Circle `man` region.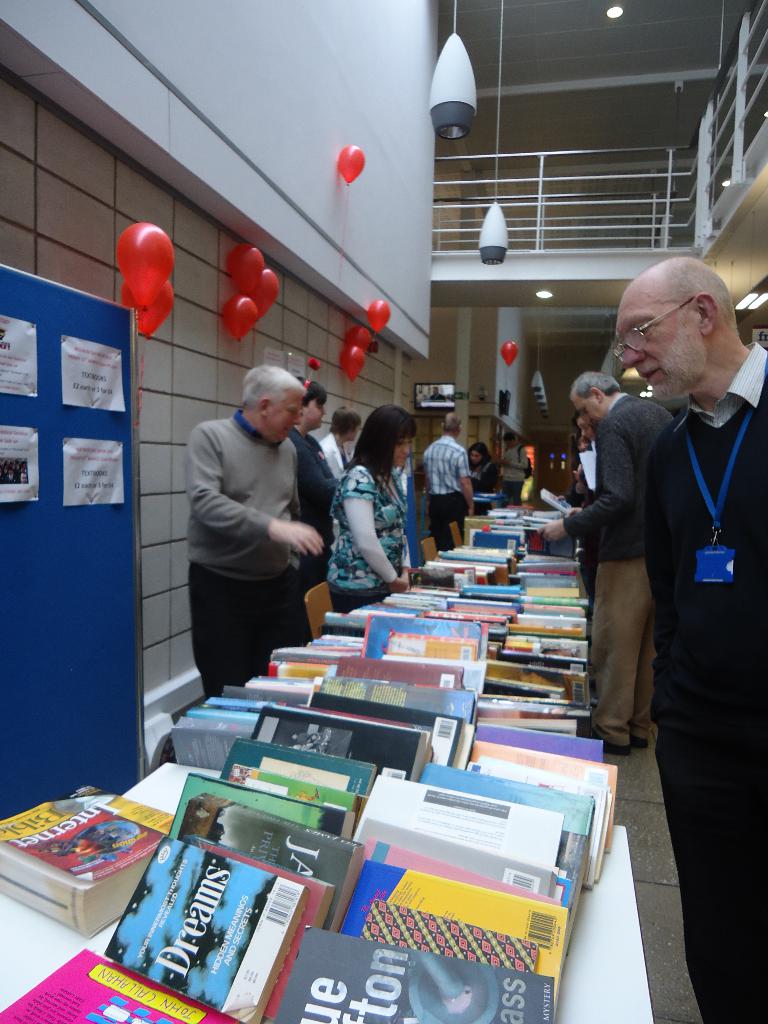
Region: left=180, top=362, right=318, bottom=691.
